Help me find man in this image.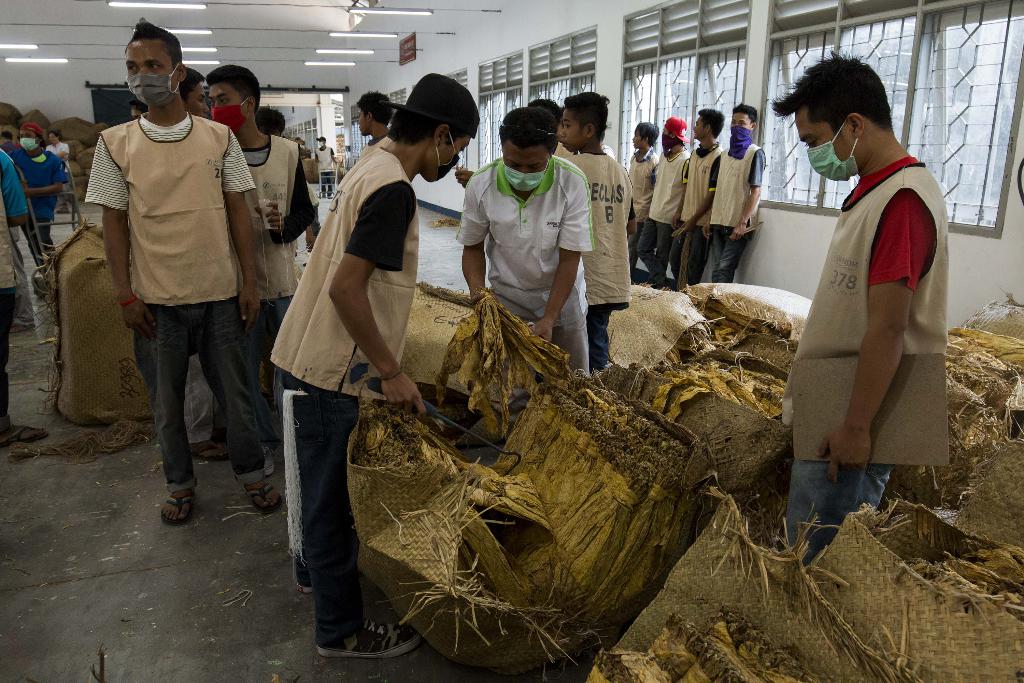
Found it: 127/97/147/120.
